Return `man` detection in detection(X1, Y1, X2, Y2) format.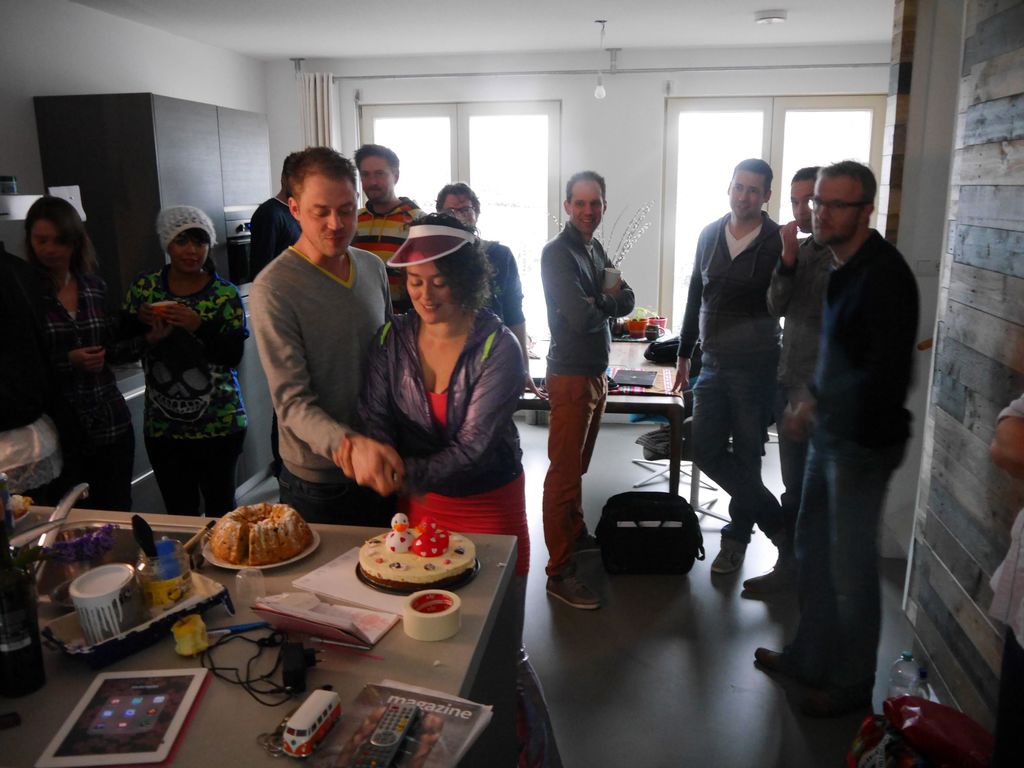
detection(349, 144, 427, 317).
